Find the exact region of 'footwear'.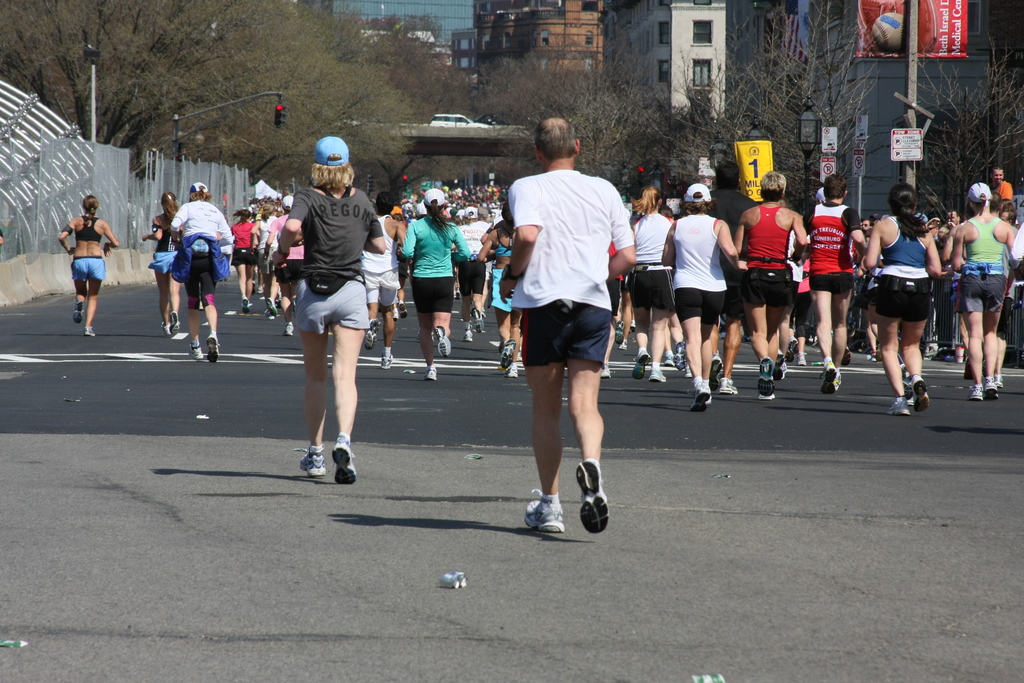
Exact region: (75, 303, 82, 324).
